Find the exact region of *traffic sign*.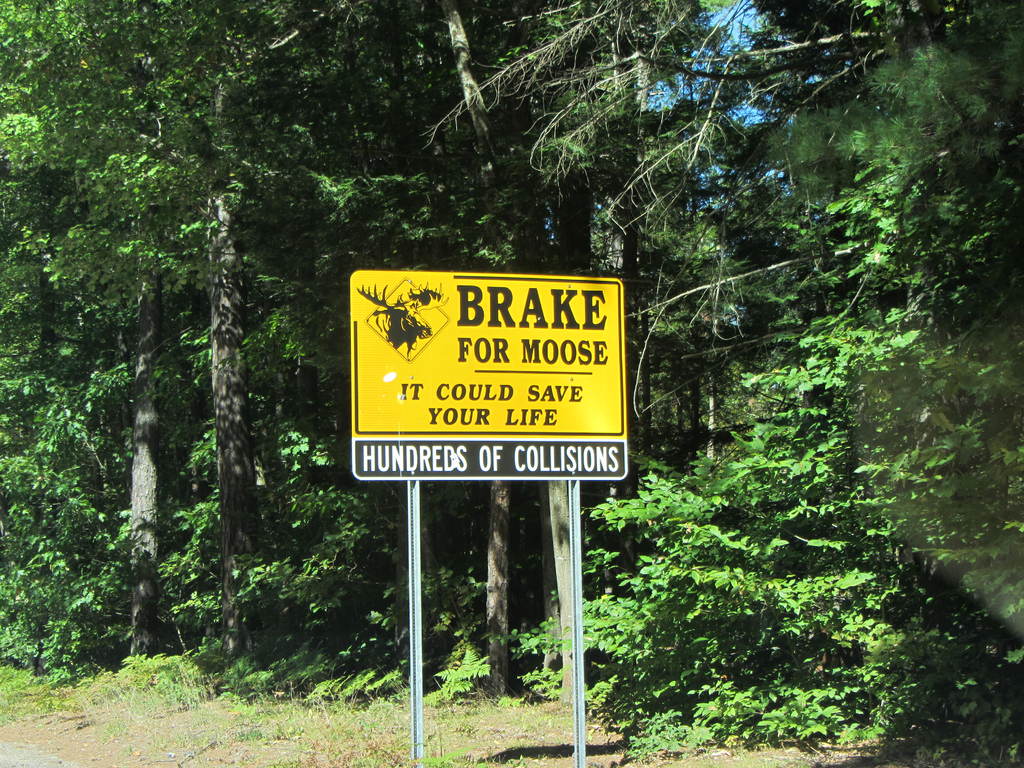
Exact region: (349, 269, 634, 484).
